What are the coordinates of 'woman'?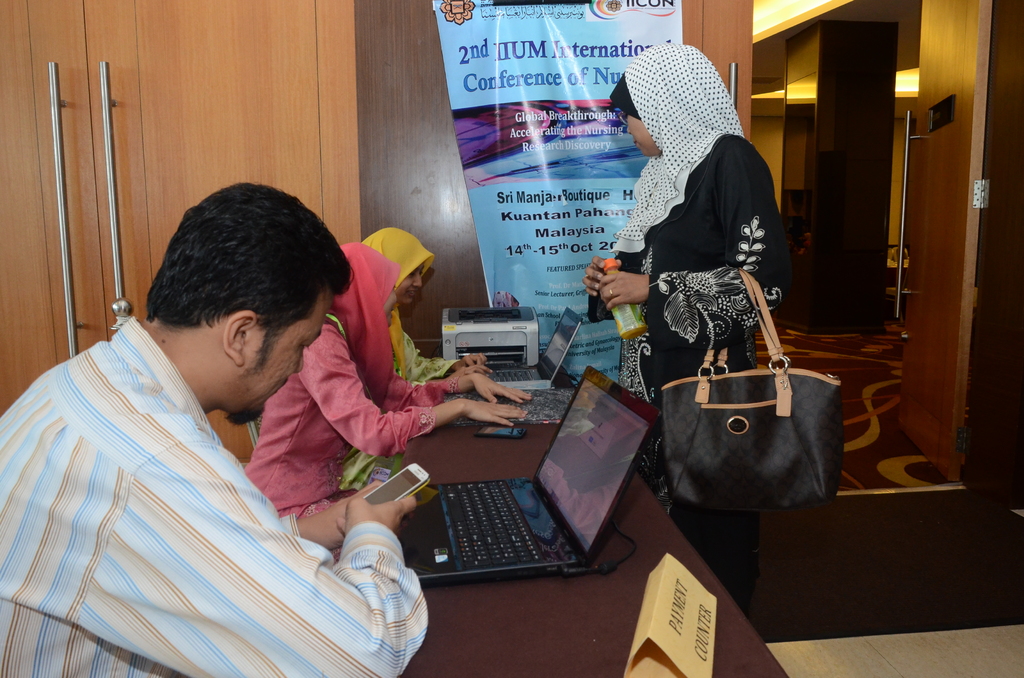
226 247 527 521.
